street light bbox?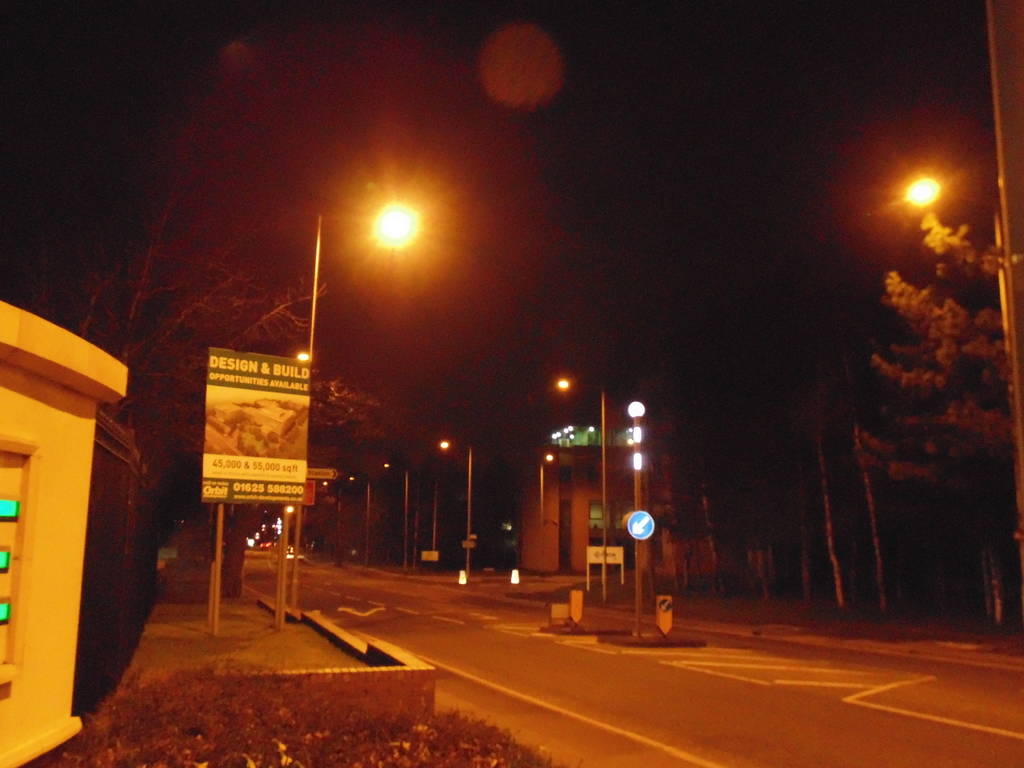
<box>287,172,419,618</box>
